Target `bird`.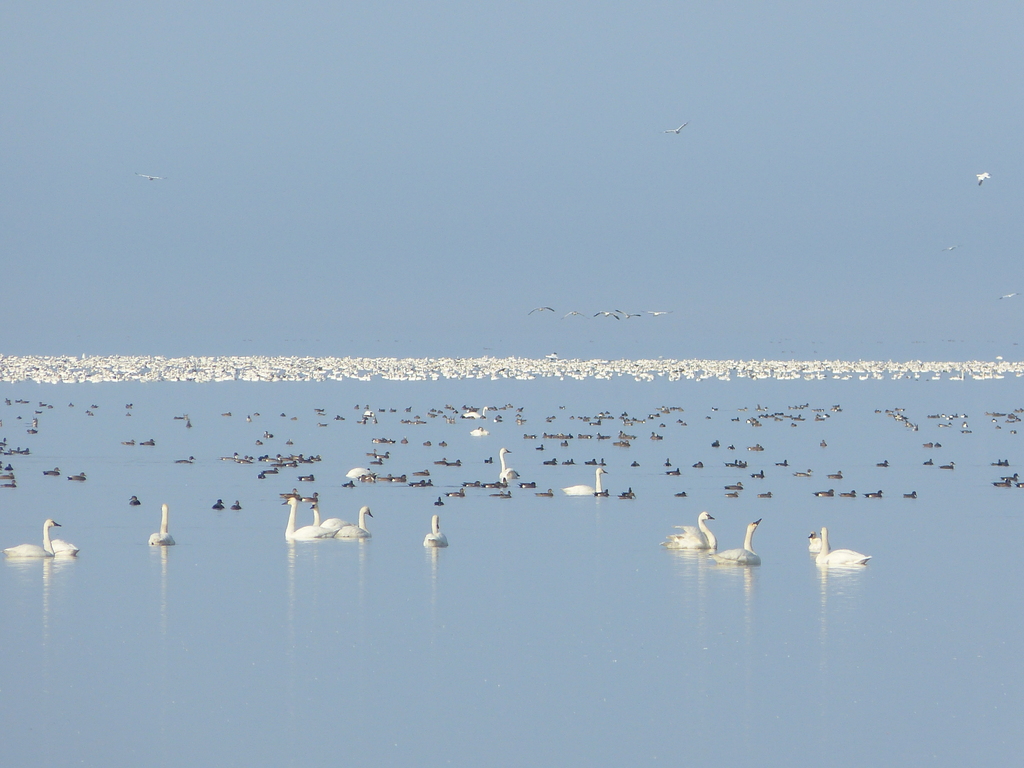
Target region: 445/486/467/499.
